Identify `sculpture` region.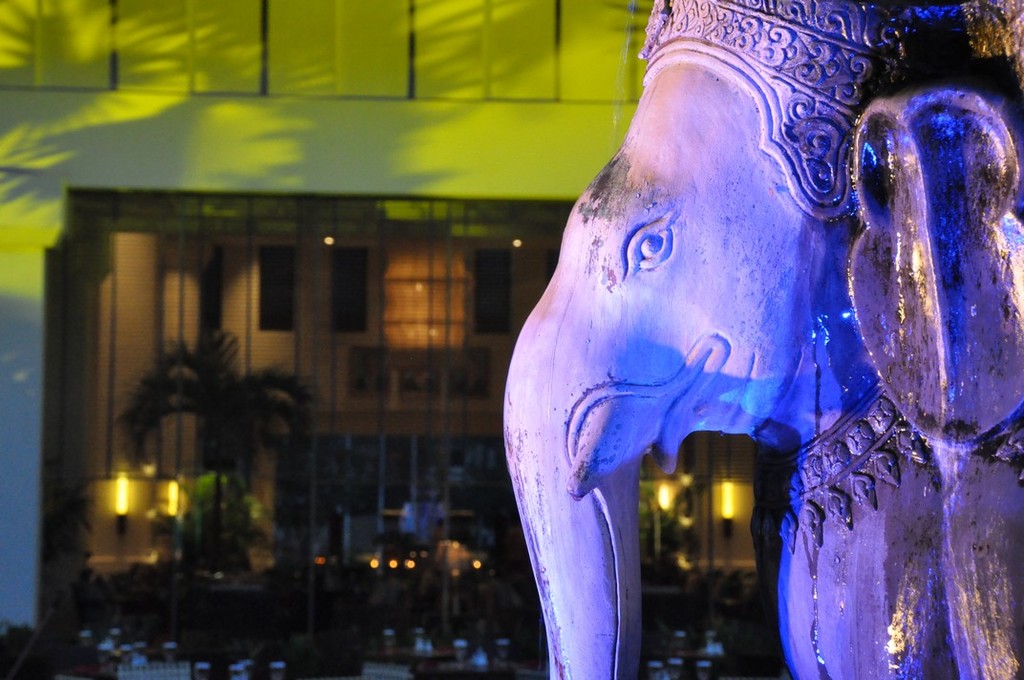
Region: (left=500, top=0, right=1023, bottom=679).
